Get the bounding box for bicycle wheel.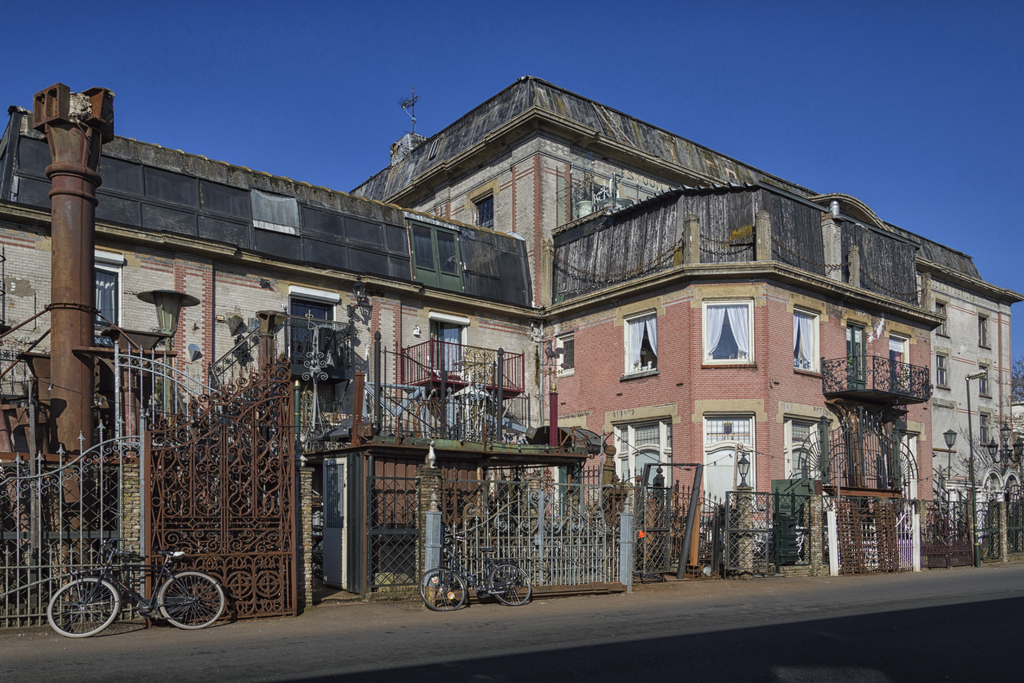
(x1=156, y1=572, x2=224, y2=630).
